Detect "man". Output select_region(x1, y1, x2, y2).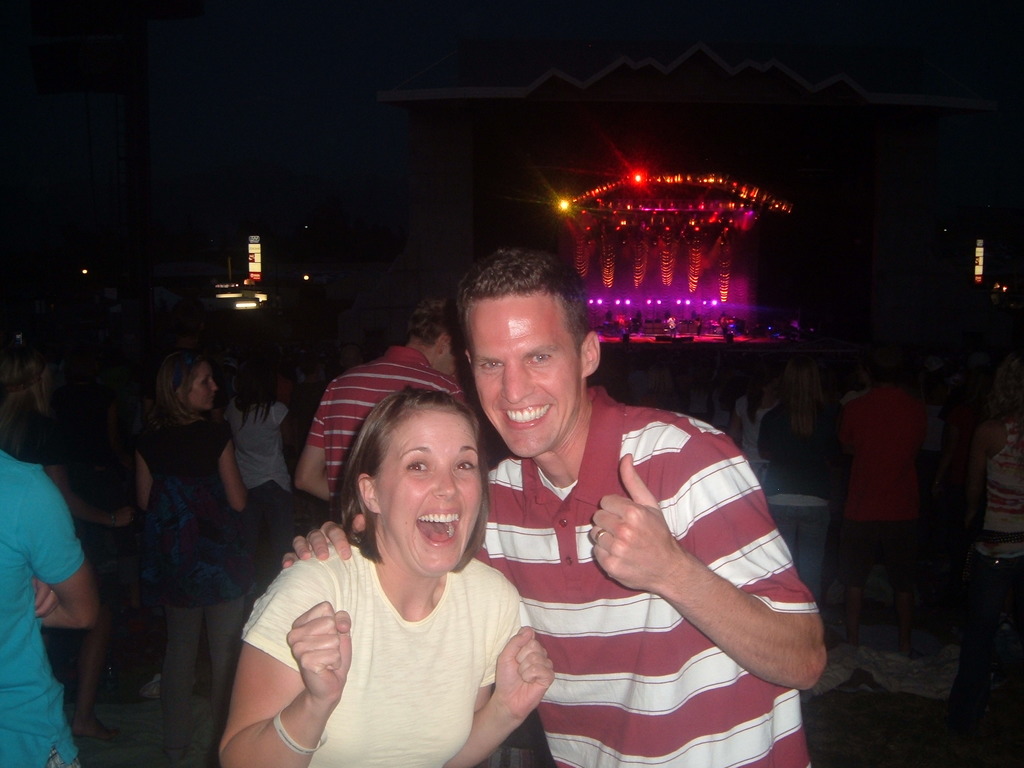
select_region(831, 353, 935, 648).
